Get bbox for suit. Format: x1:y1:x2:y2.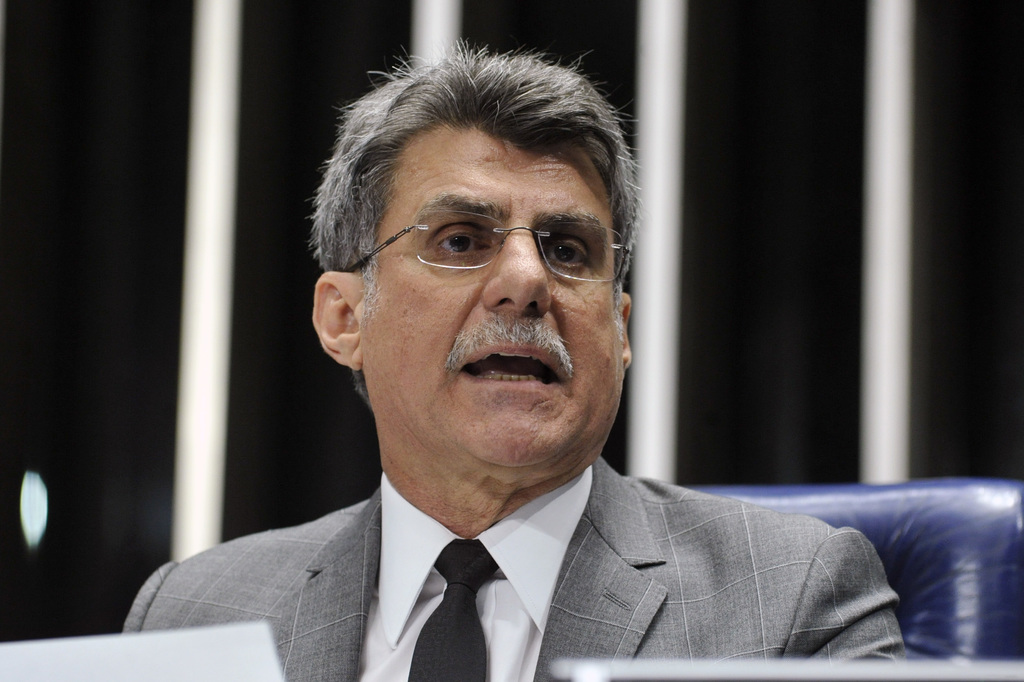
124:394:930:665.
